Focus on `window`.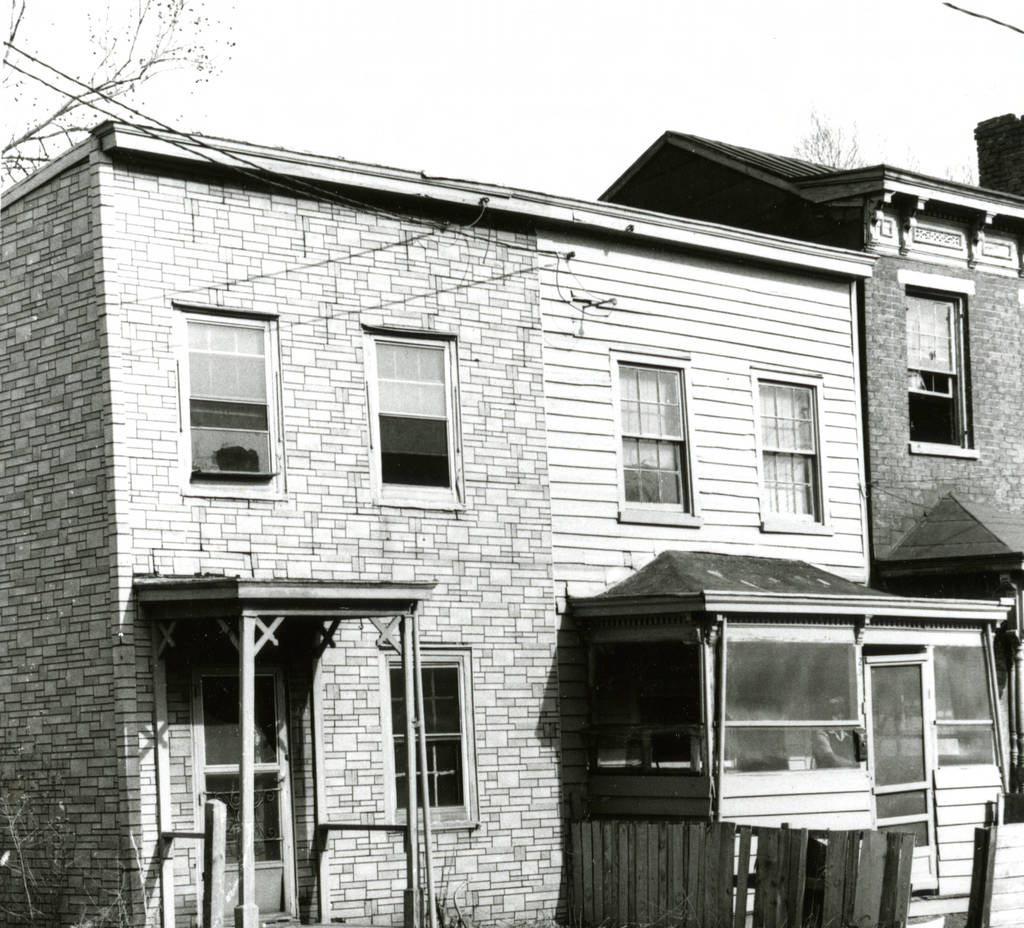
Focused at Rect(743, 362, 829, 540).
